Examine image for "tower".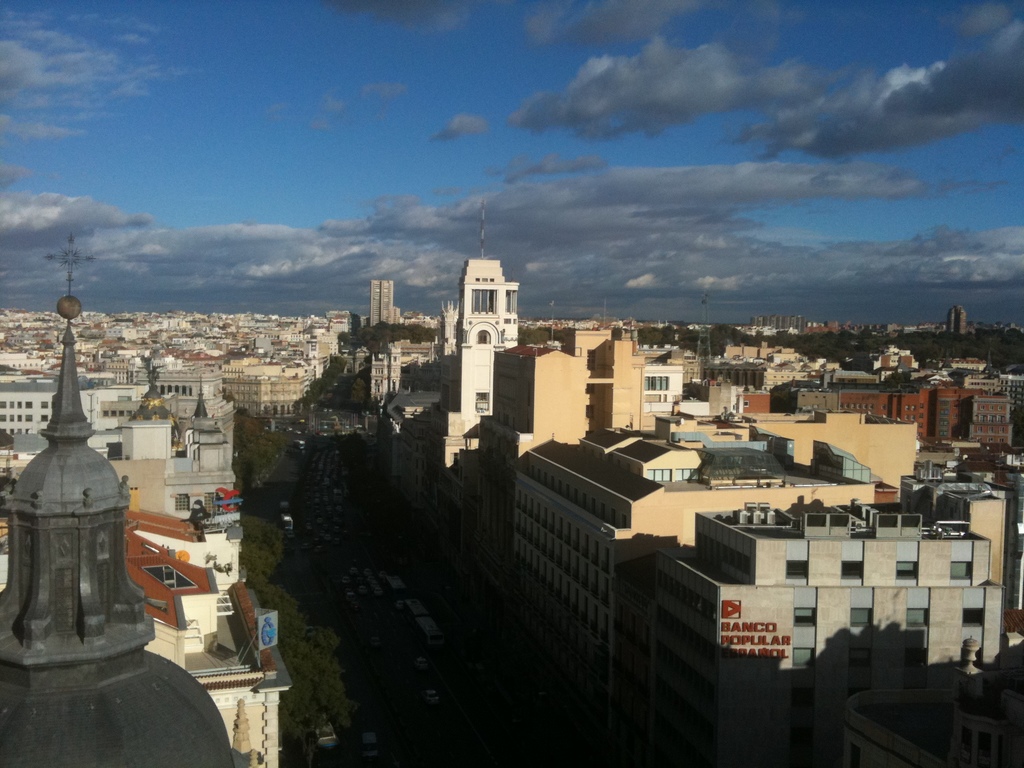
Examination result: x1=355, y1=280, x2=410, y2=339.
